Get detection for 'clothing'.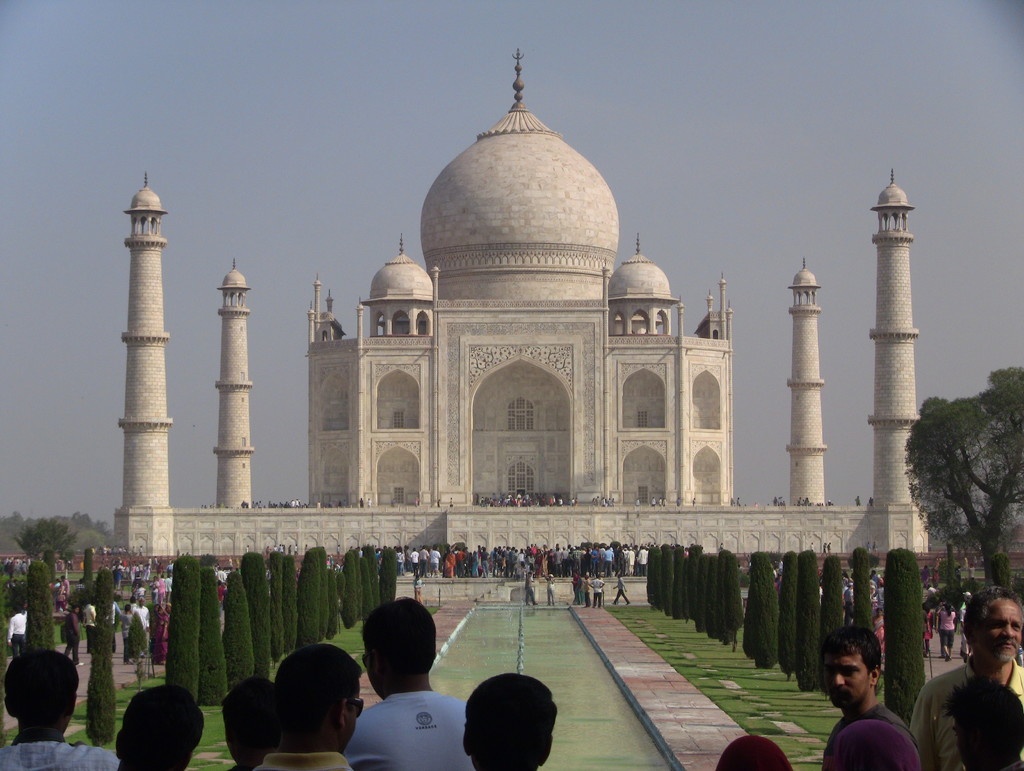
Detection: pyautogui.locateOnScreen(404, 551, 410, 570).
